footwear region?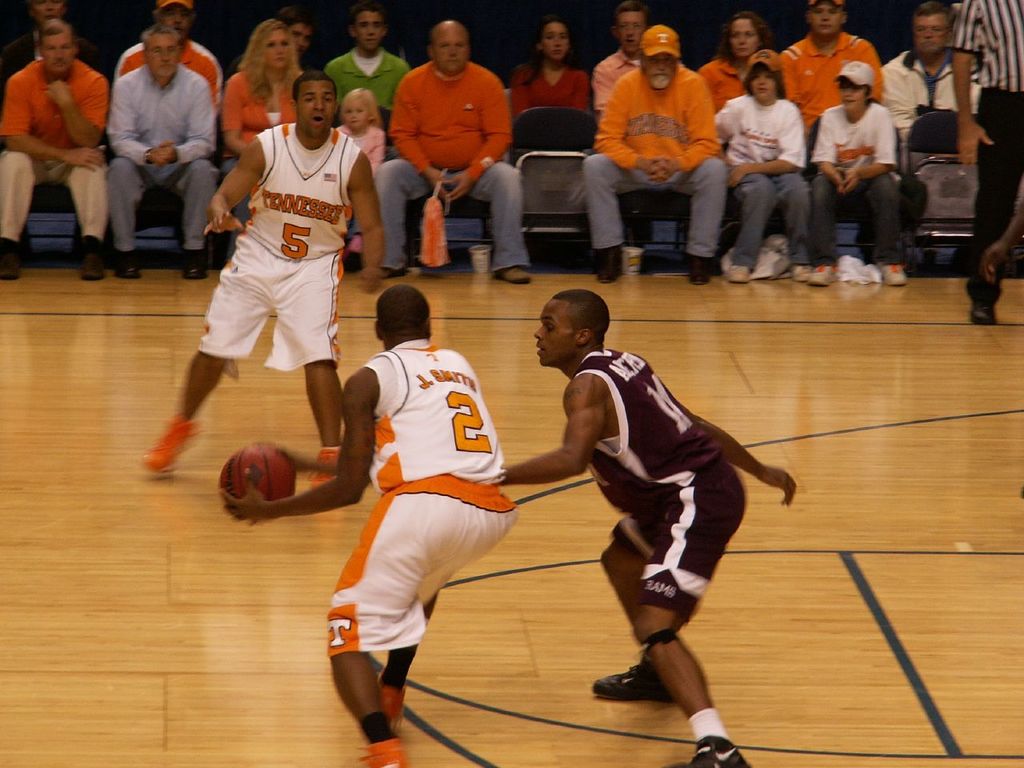
detection(114, 250, 138, 278)
